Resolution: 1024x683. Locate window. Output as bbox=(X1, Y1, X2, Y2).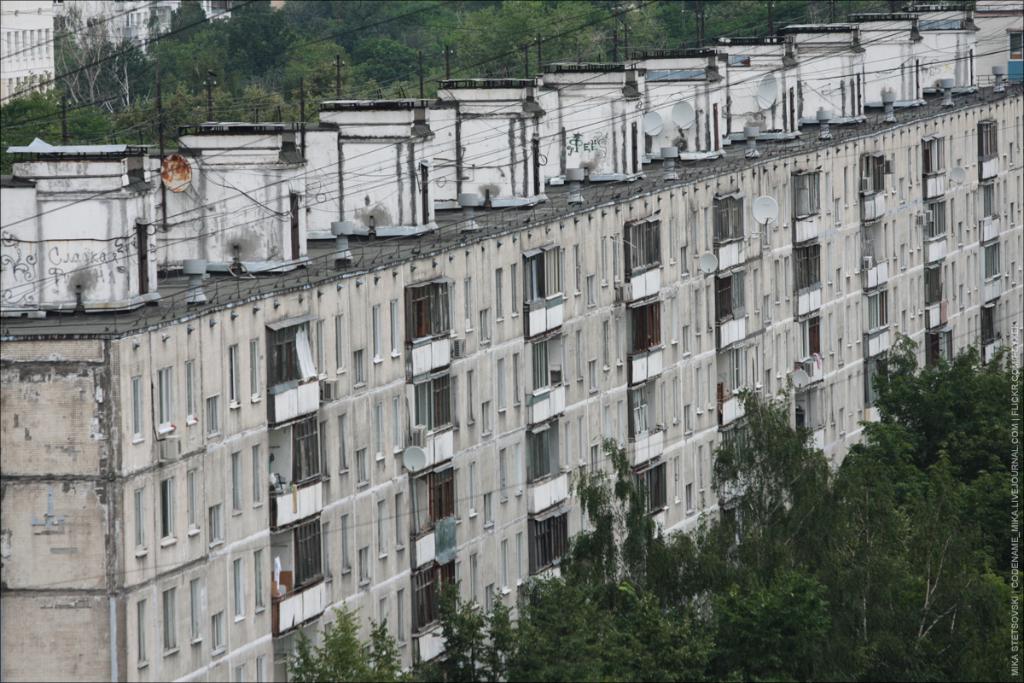
bbox=(934, 330, 959, 365).
